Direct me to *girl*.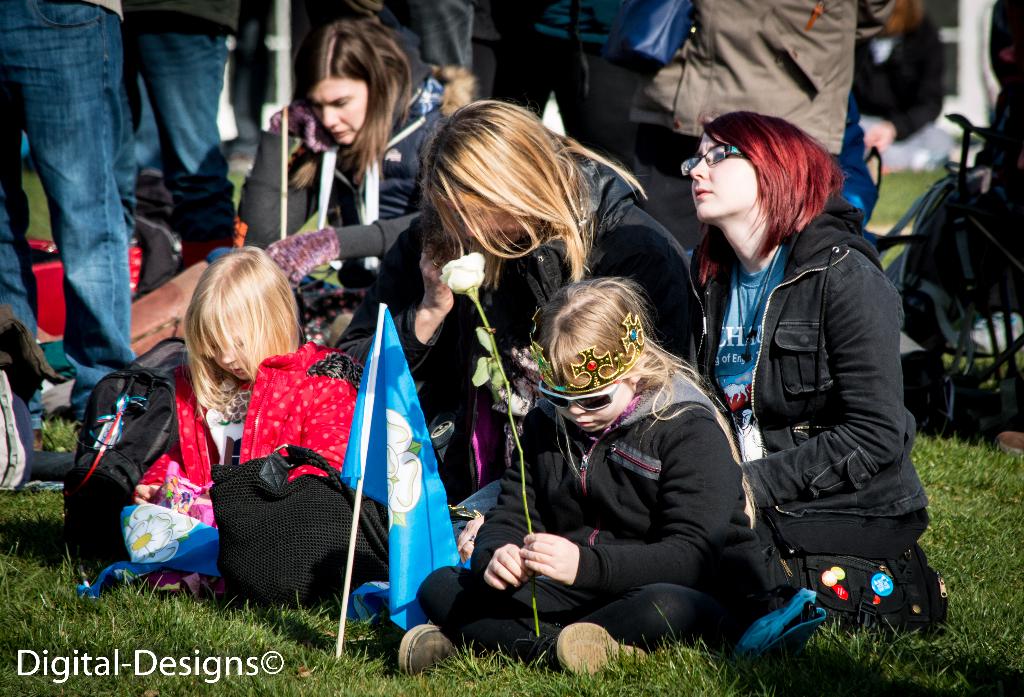
Direction: [131,243,366,527].
